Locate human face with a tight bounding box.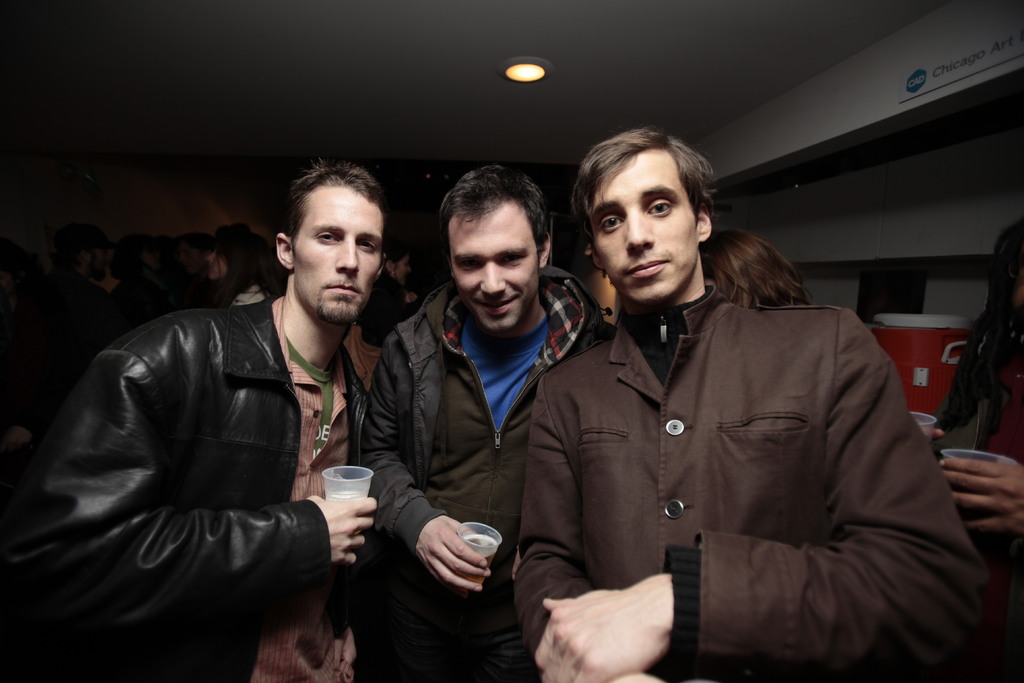
(585,155,696,299).
